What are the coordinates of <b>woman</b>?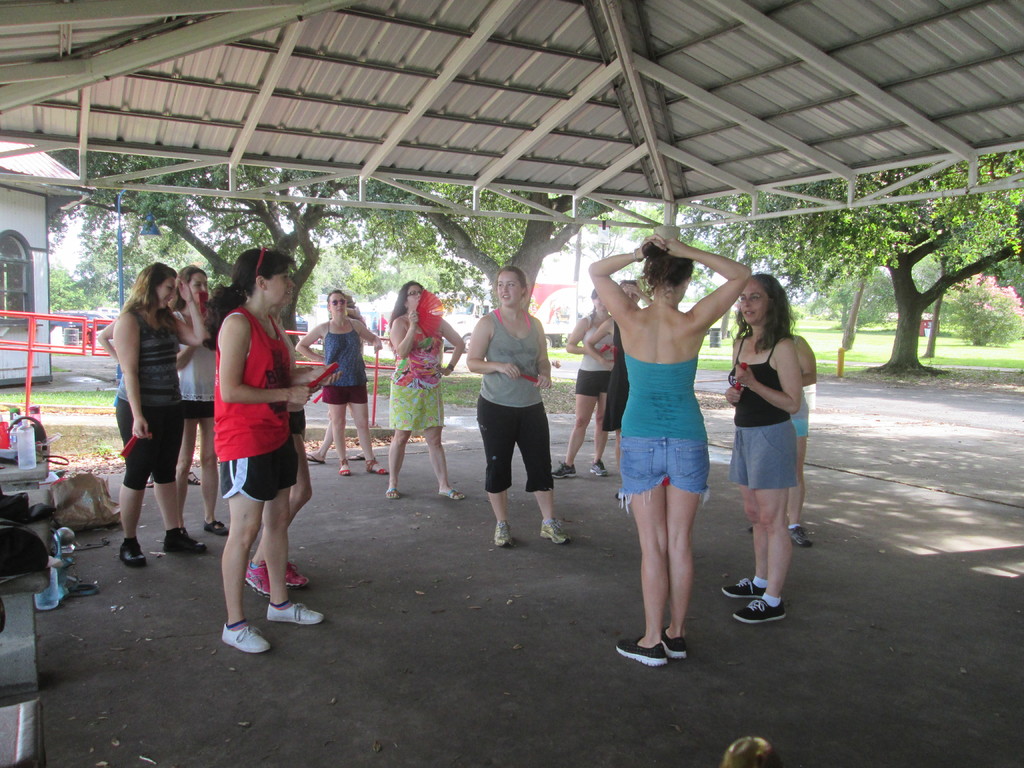
{"left": 788, "top": 328, "right": 816, "bottom": 549}.
